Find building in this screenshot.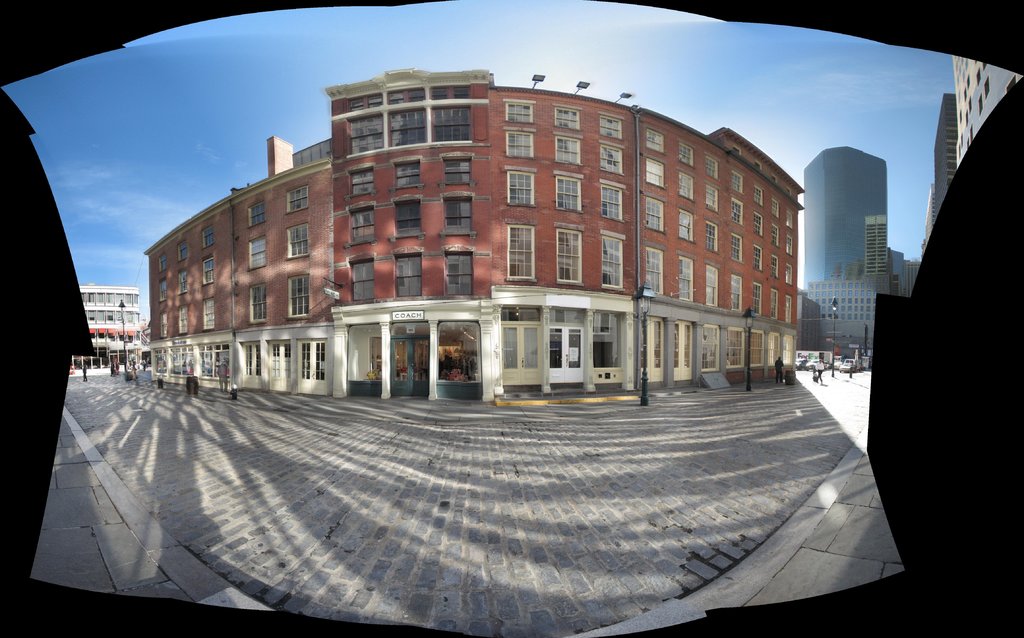
The bounding box for building is 803,140,924,370.
